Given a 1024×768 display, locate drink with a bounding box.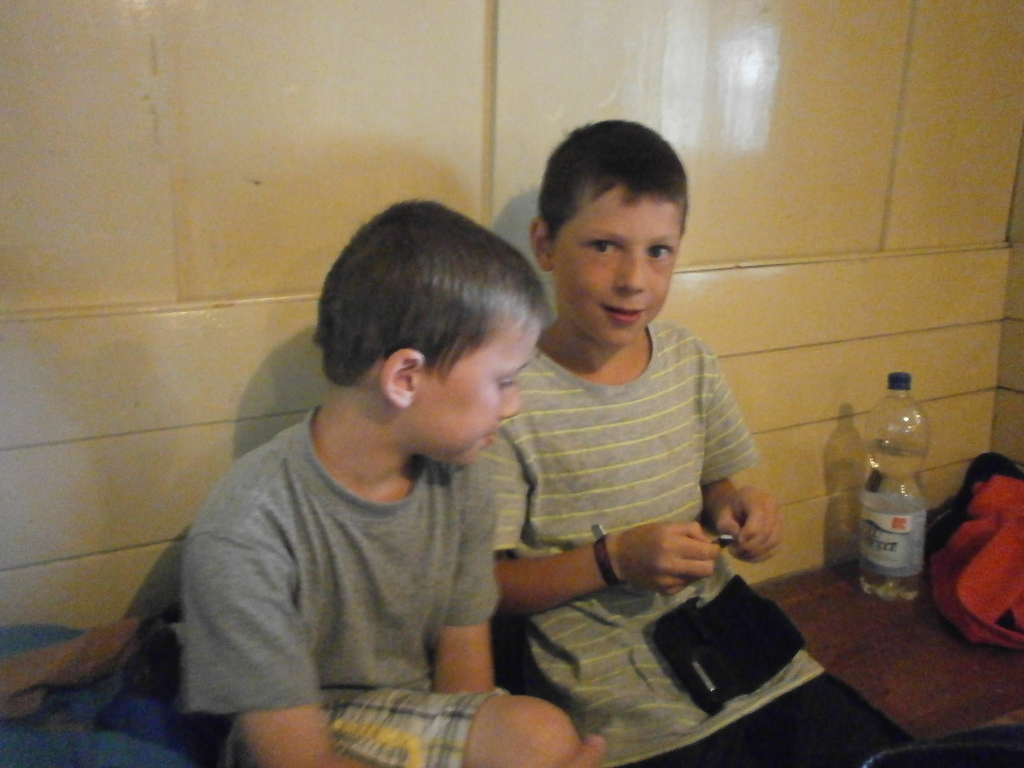
Located: [x1=843, y1=383, x2=953, y2=602].
